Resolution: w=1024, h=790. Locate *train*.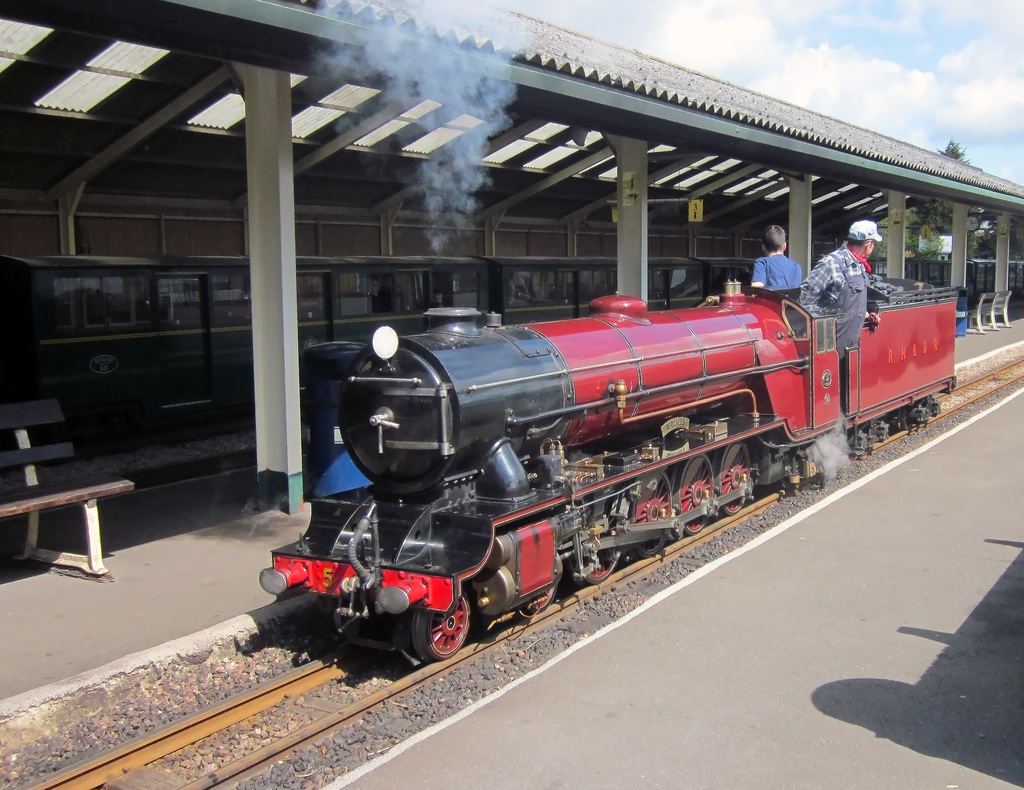
locate(252, 304, 956, 670).
